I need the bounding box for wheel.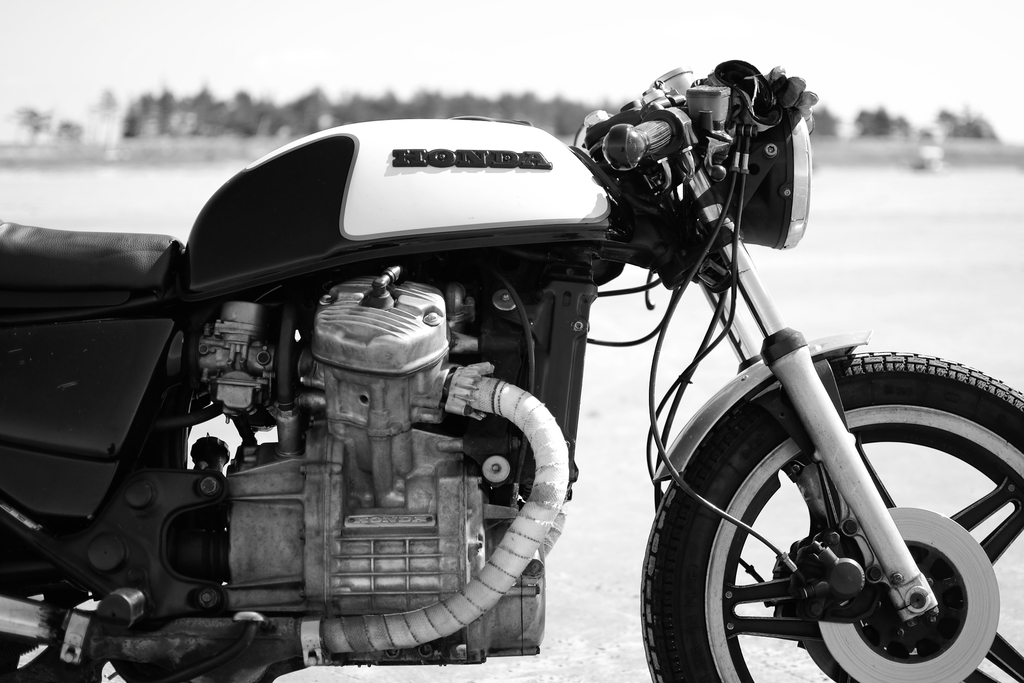
Here it is: bbox(0, 500, 94, 682).
